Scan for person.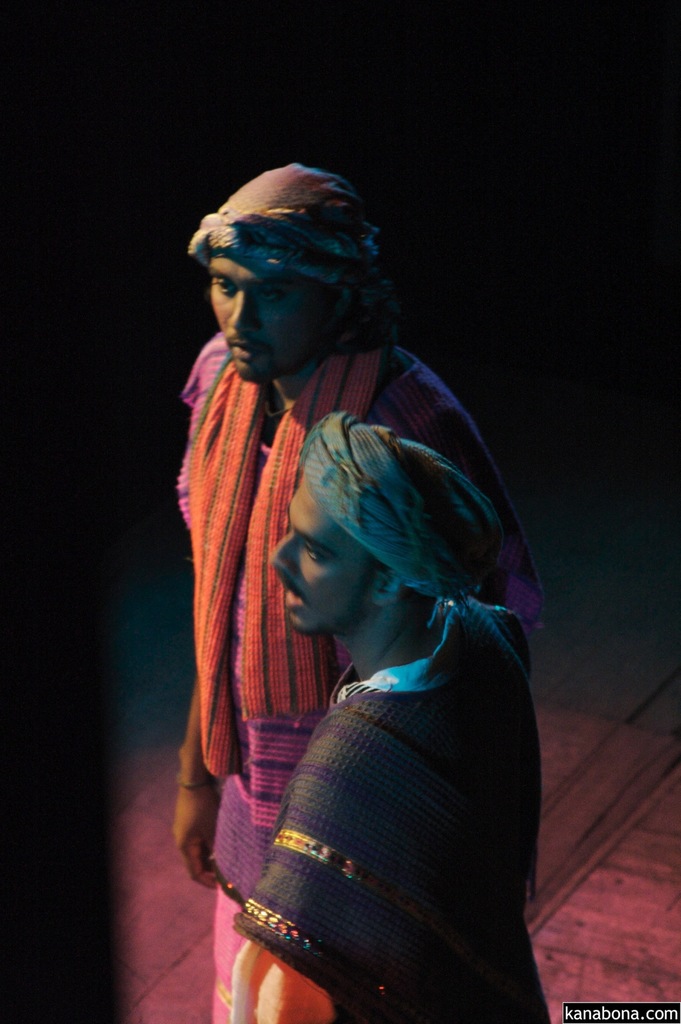
Scan result: region(225, 417, 547, 1023).
